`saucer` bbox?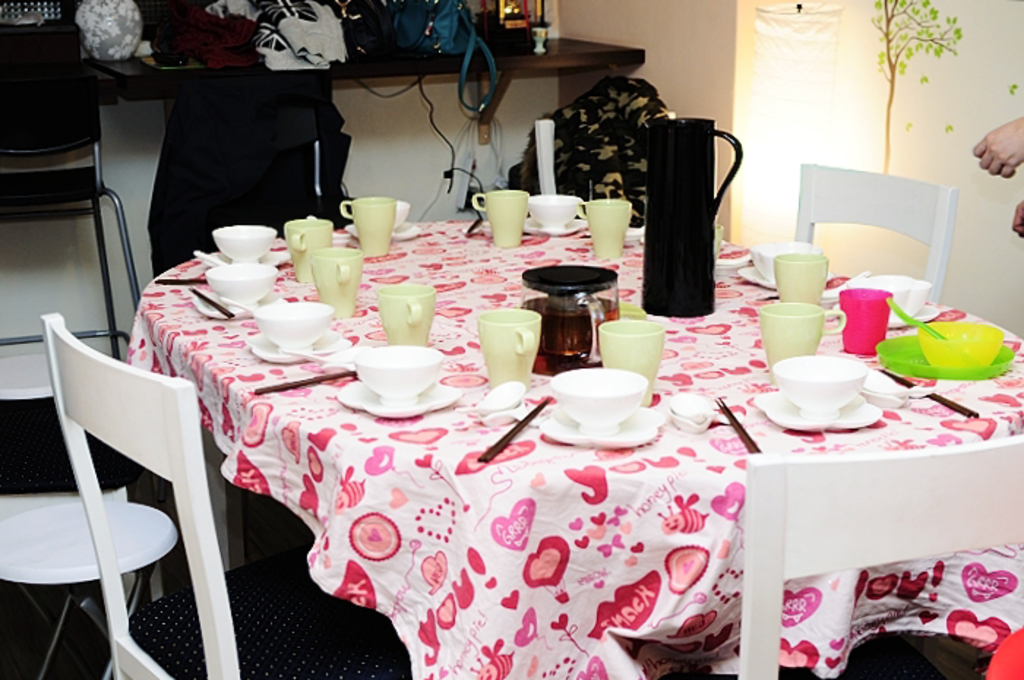
select_region(190, 290, 282, 317)
